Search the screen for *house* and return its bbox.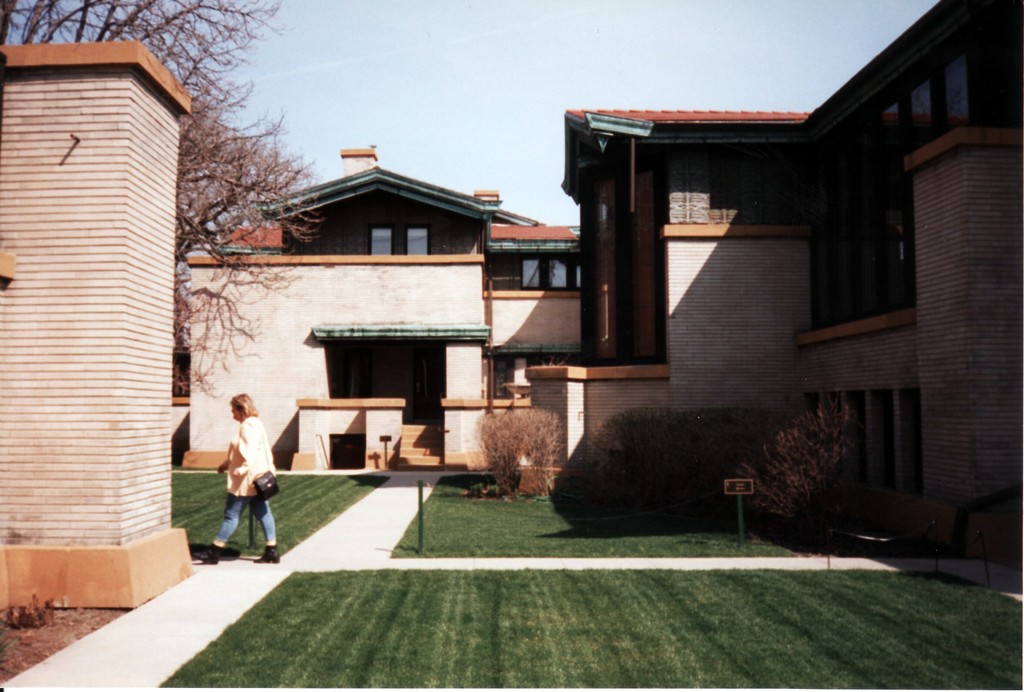
Found: rect(534, 32, 987, 495).
